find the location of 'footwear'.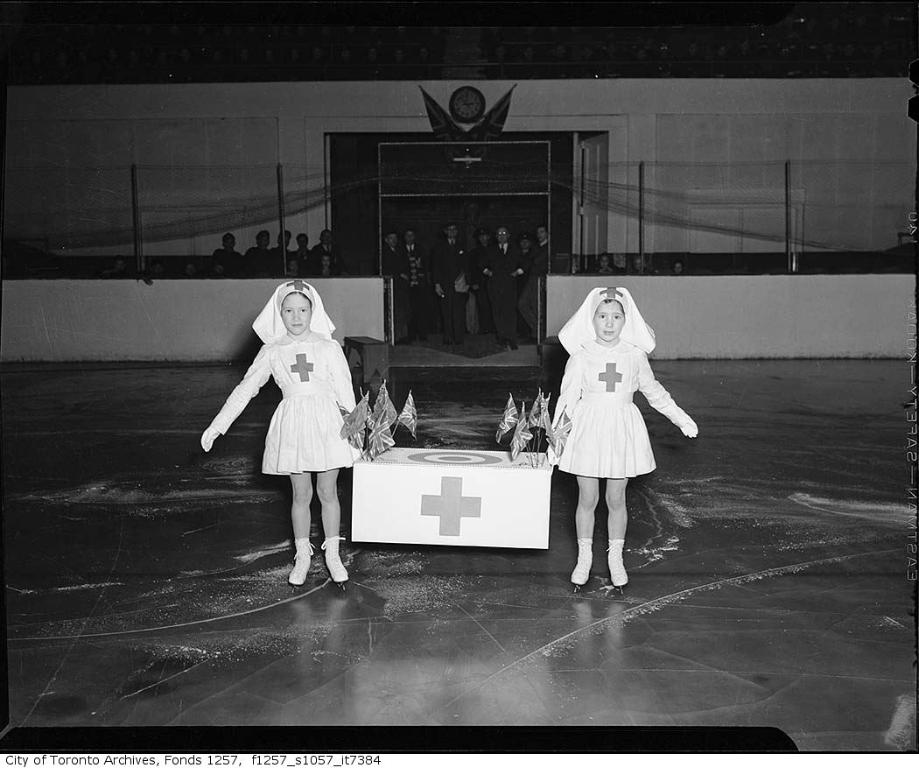
Location: BBox(318, 538, 346, 581).
